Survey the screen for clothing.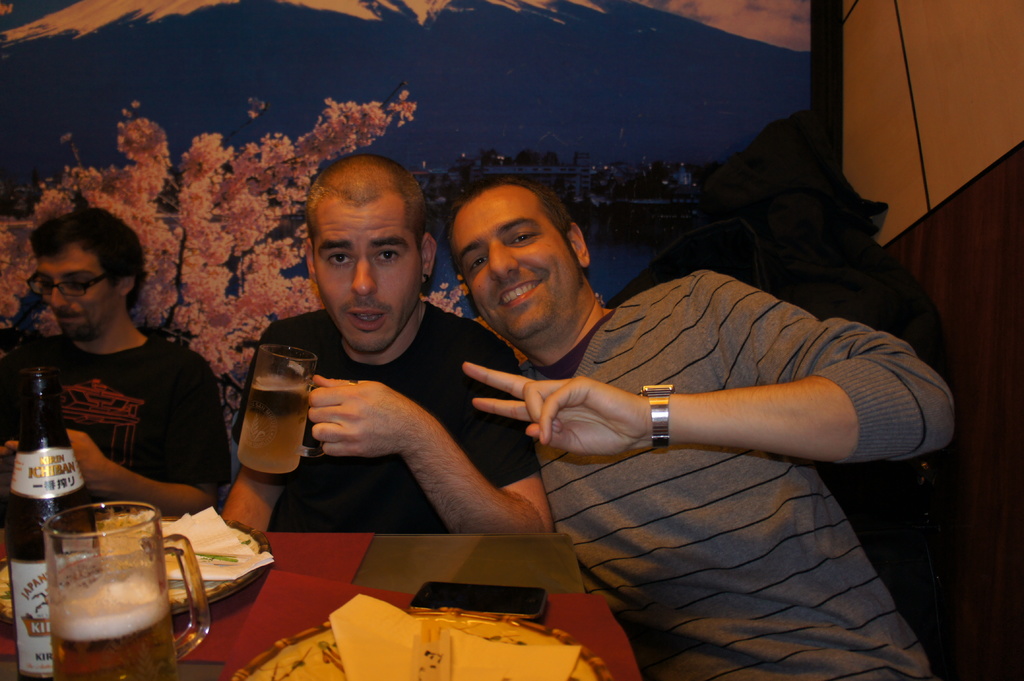
Survey found: {"x1": 221, "y1": 291, "x2": 540, "y2": 527}.
